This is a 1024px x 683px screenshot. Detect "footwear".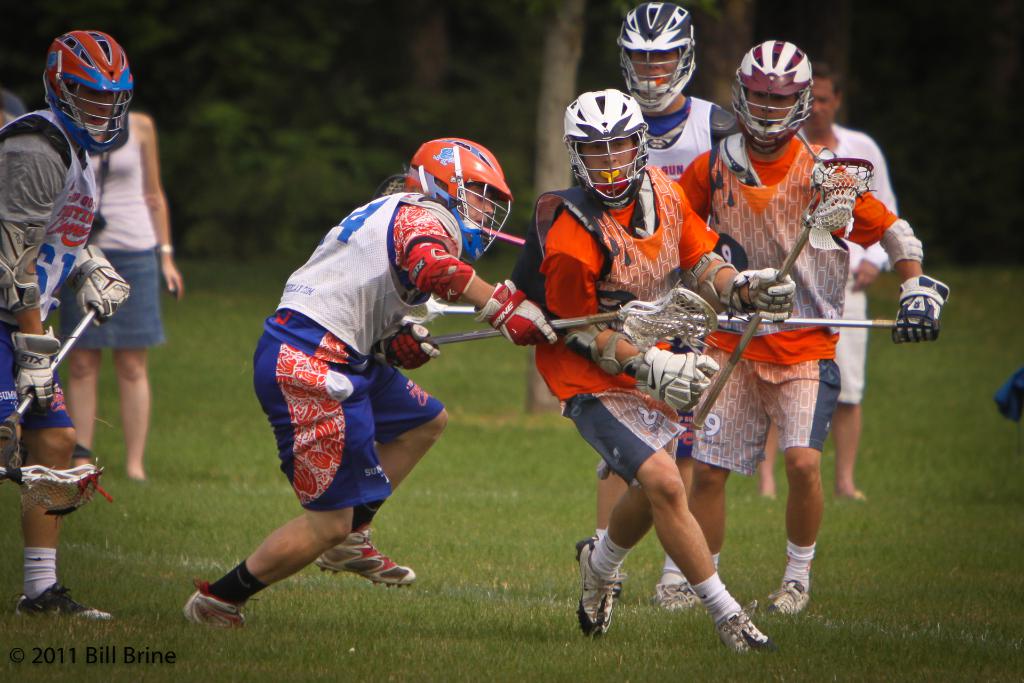
box(768, 575, 808, 613).
